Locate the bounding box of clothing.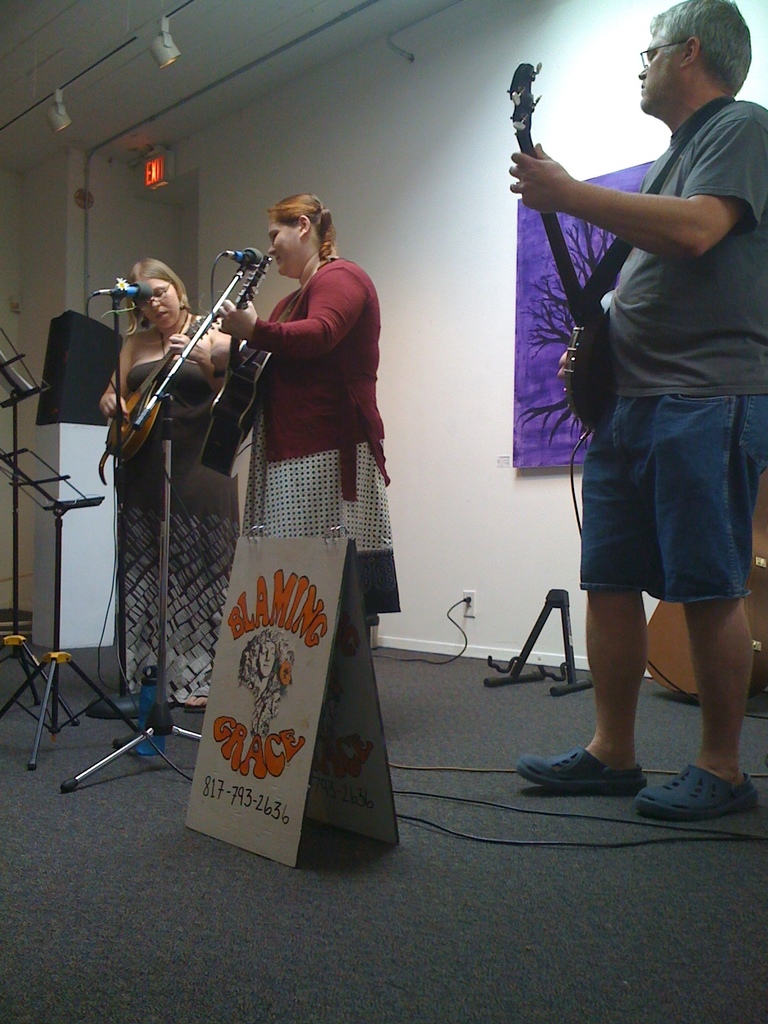
Bounding box: (105,308,236,711).
